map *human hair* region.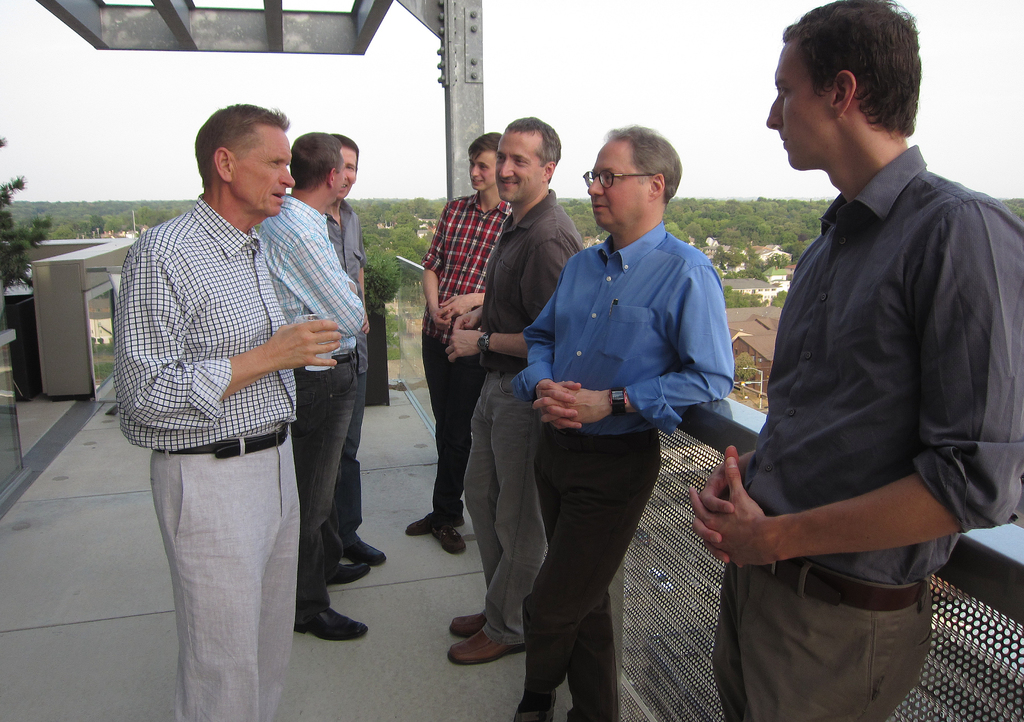
Mapped to [502, 115, 560, 178].
